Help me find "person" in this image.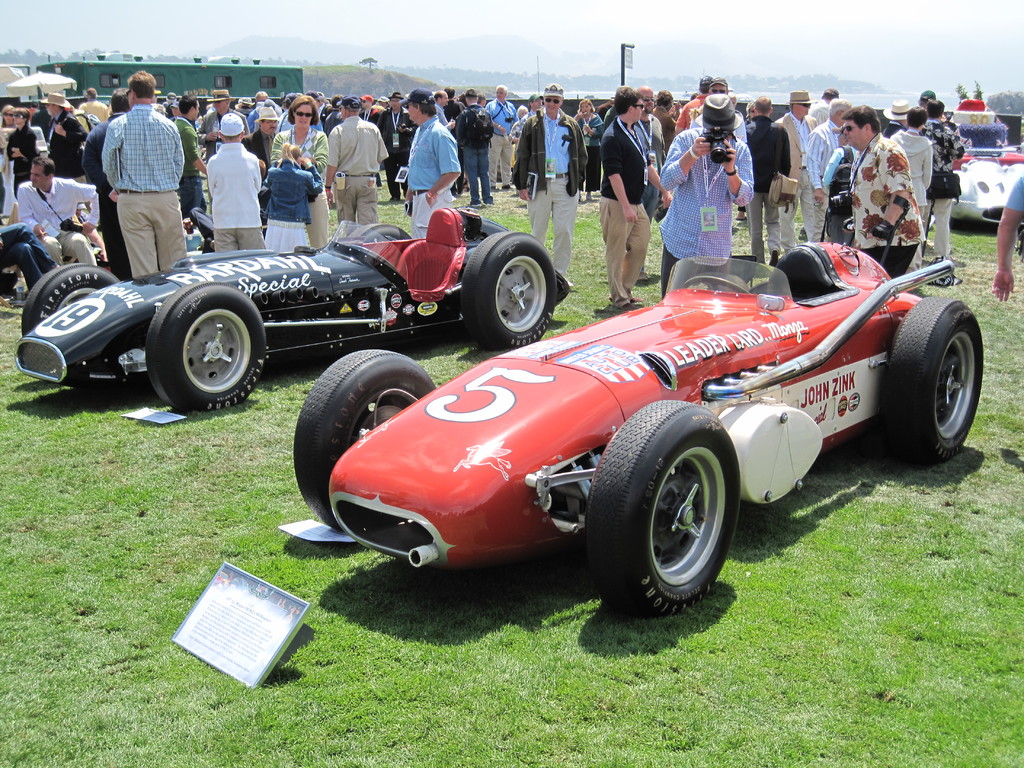
Found it: {"x1": 451, "y1": 87, "x2": 499, "y2": 211}.
